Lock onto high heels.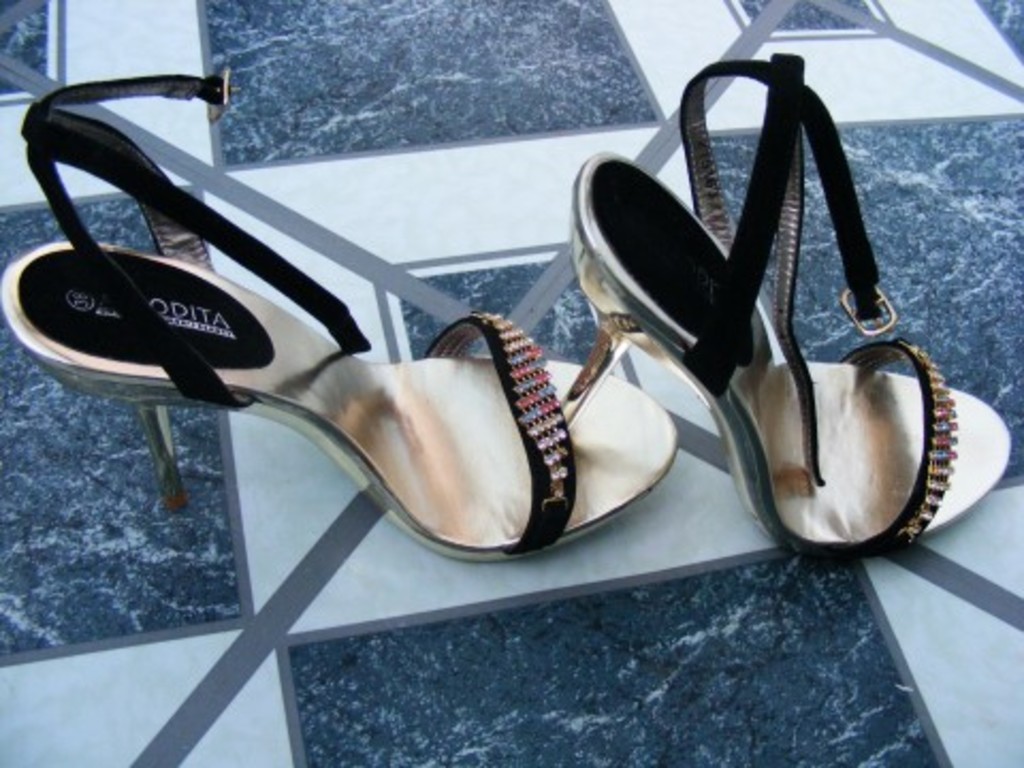
Locked: l=0, t=73, r=687, b=570.
